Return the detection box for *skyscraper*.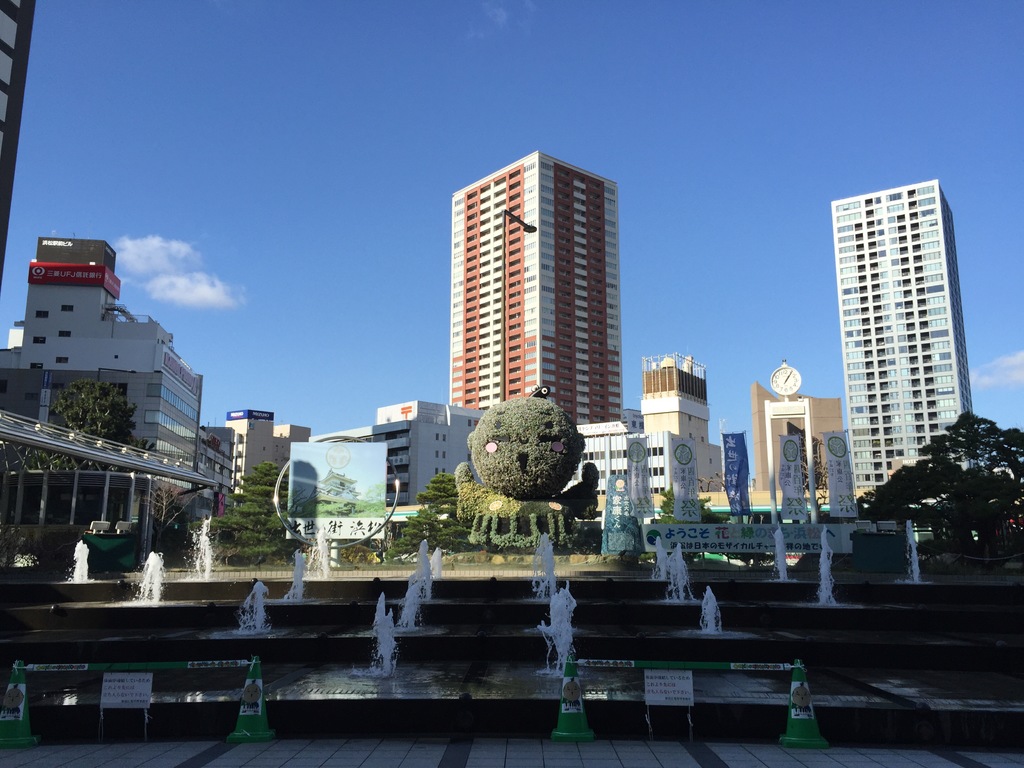
locate(829, 175, 977, 508).
